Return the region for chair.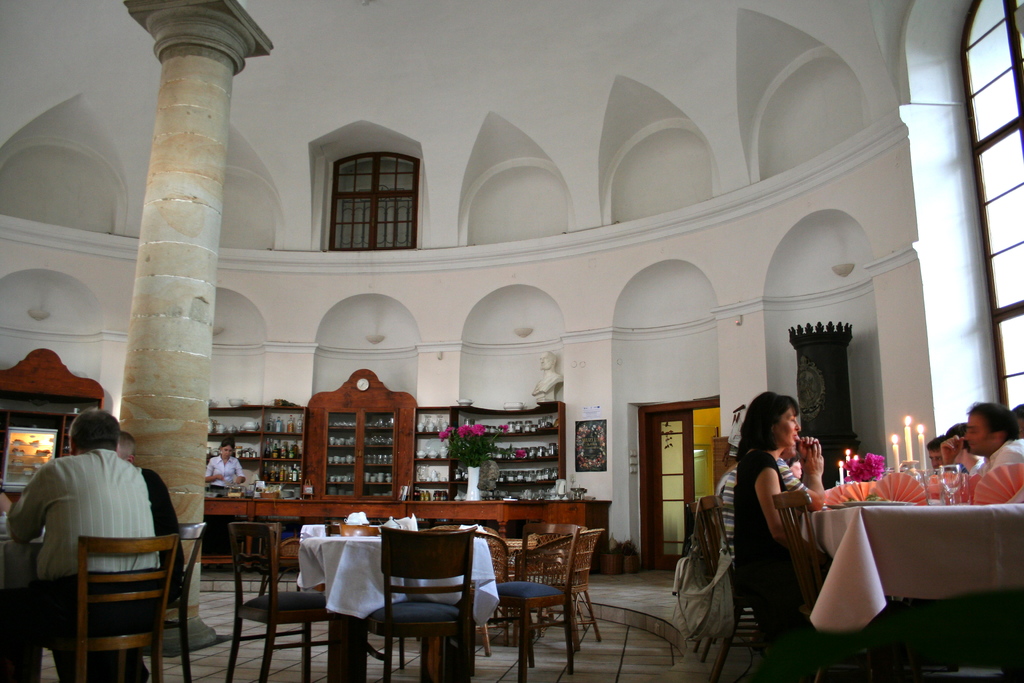
rect(349, 521, 401, 682).
